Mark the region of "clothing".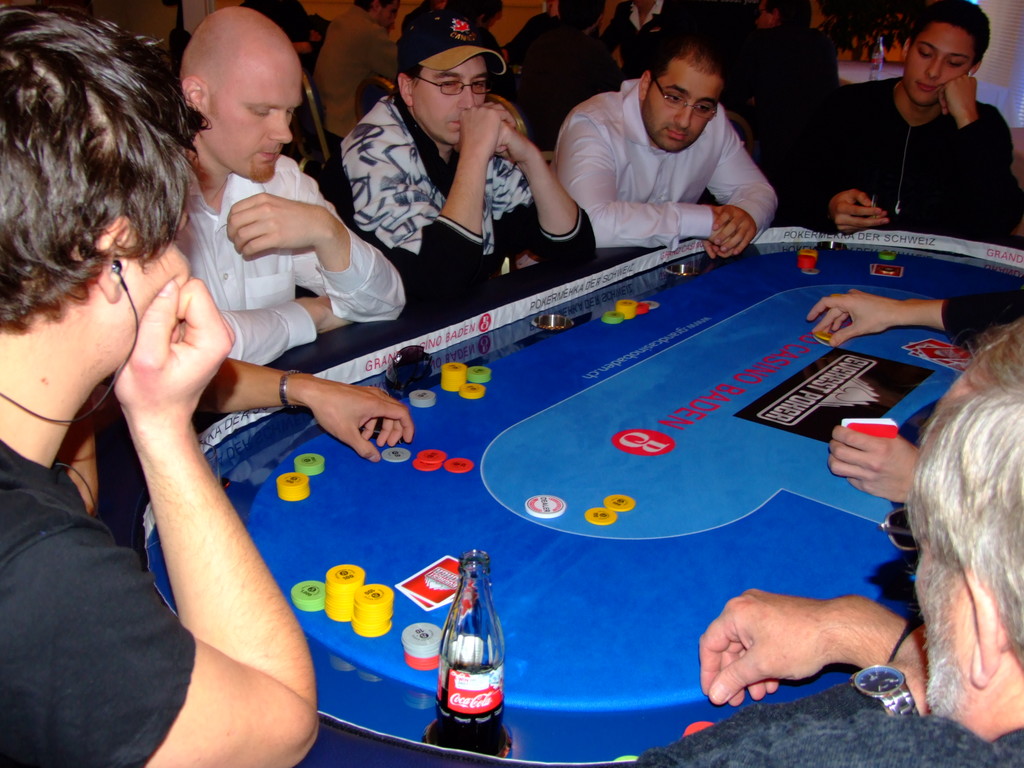
Region: left=618, top=667, right=1023, bottom=767.
